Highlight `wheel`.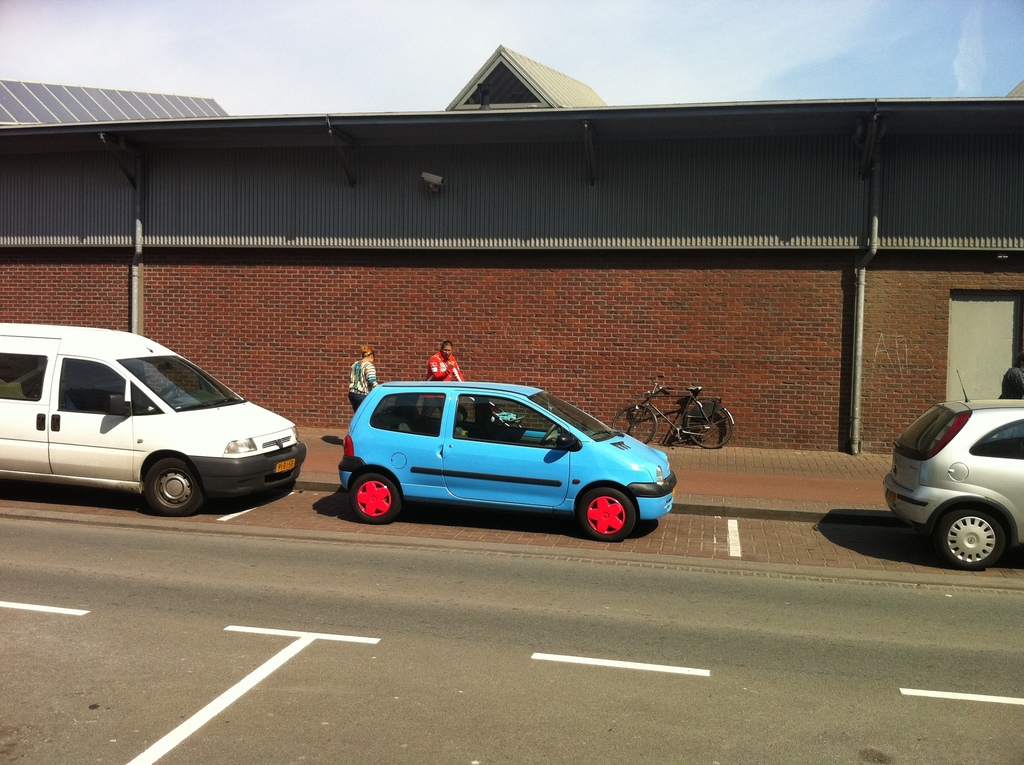
Highlighted region: locate(577, 484, 636, 543).
